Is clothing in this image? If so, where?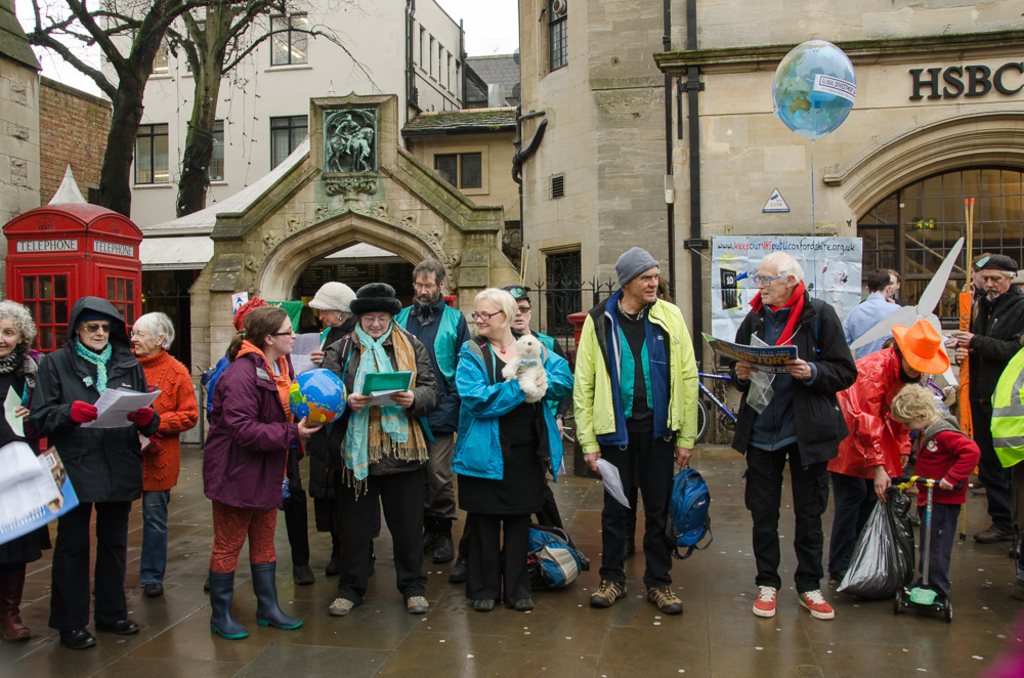
Yes, at <region>138, 343, 199, 498</region>.
